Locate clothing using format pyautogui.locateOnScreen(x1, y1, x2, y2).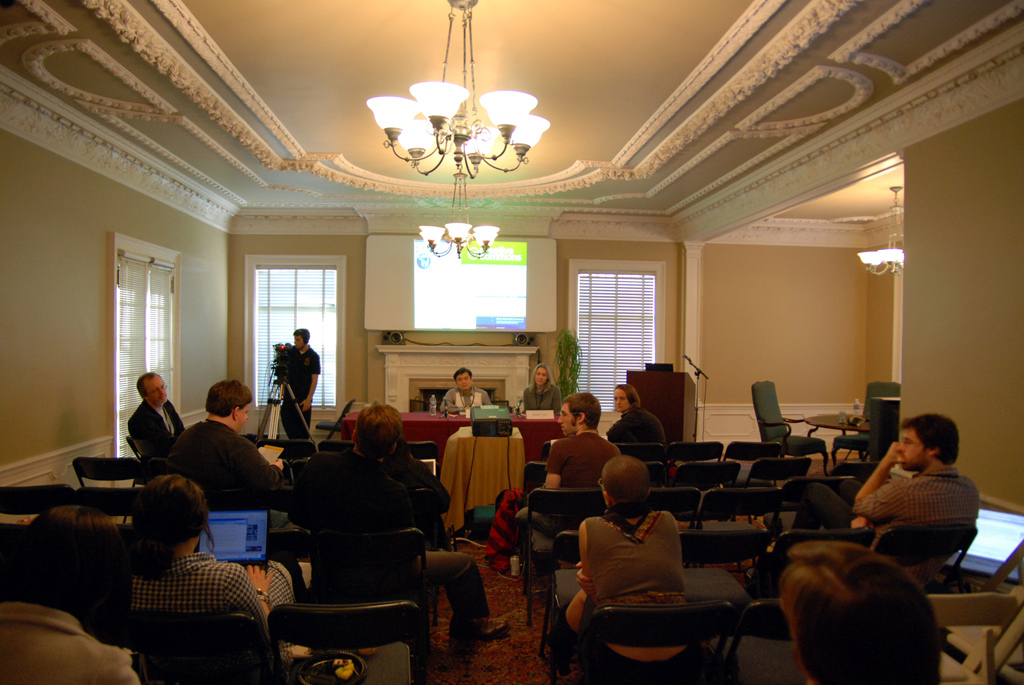
pyautogui.locateOnScreen(163, 412, 287, 499).
